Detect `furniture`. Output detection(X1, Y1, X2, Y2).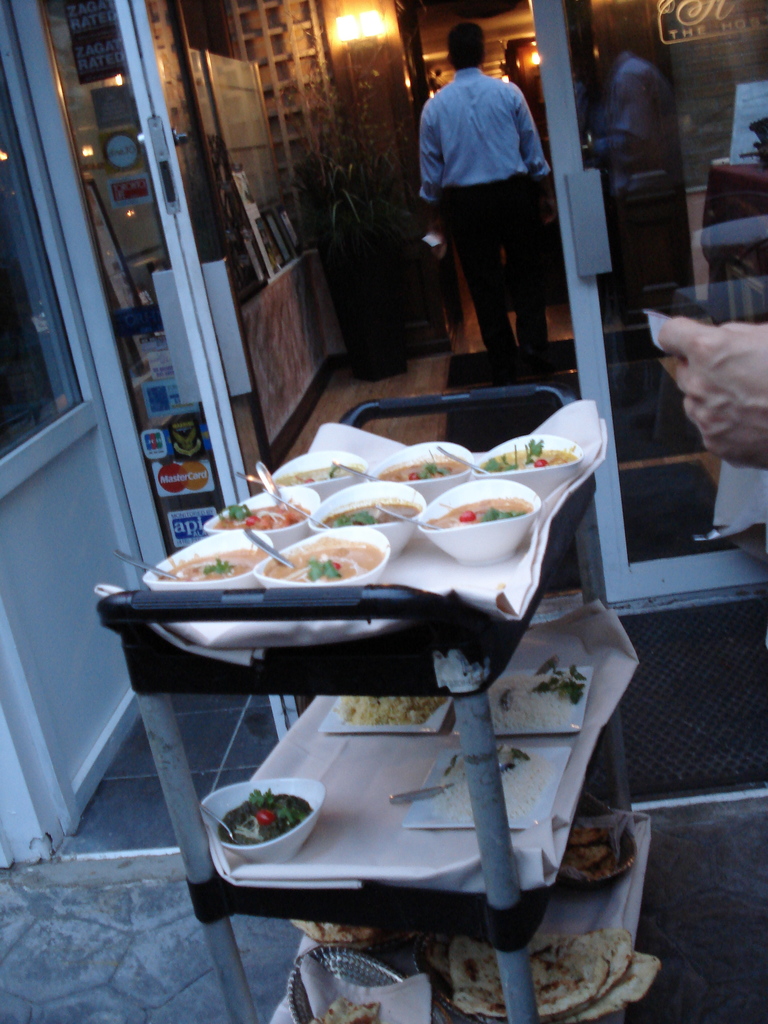
detection(99, 397, 648, 1023).
